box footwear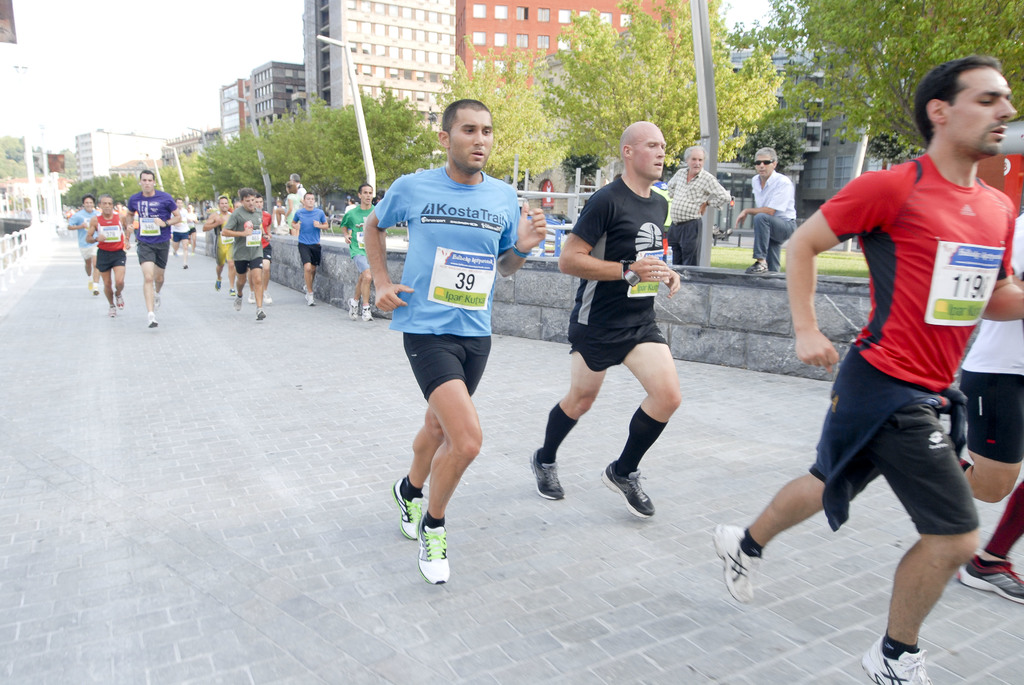
x1=955 y1=553 x2=1023 y2=610
